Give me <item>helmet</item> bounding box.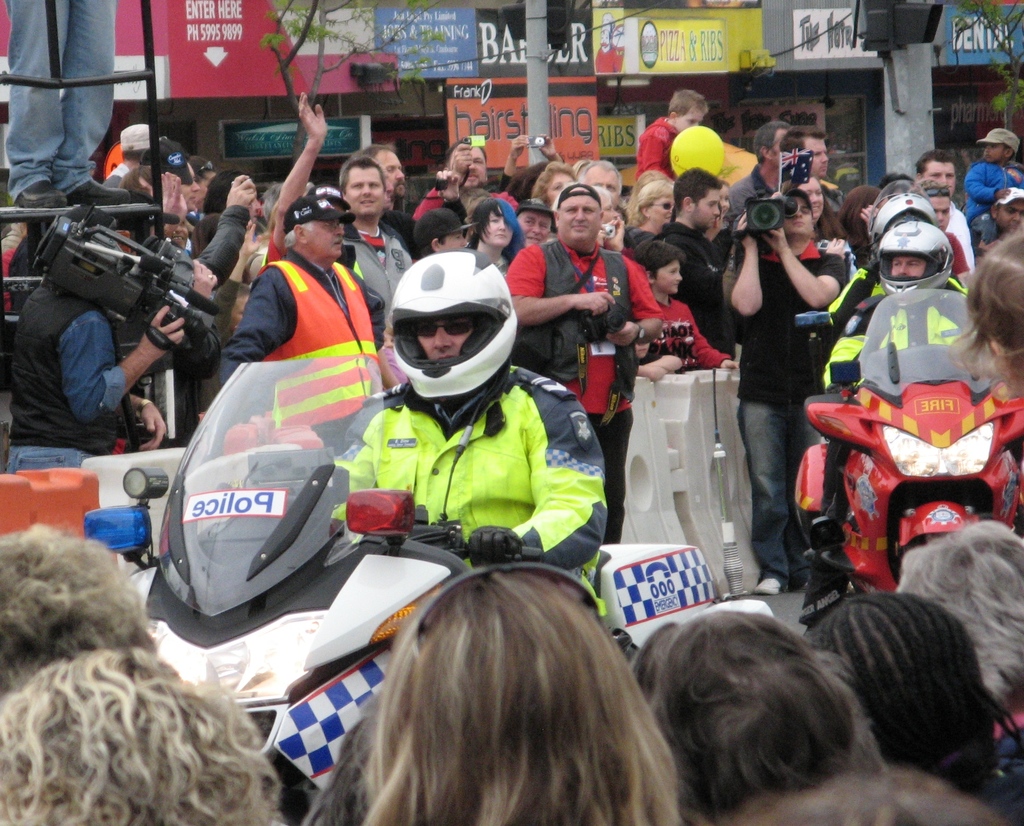
380/250/525/407.
